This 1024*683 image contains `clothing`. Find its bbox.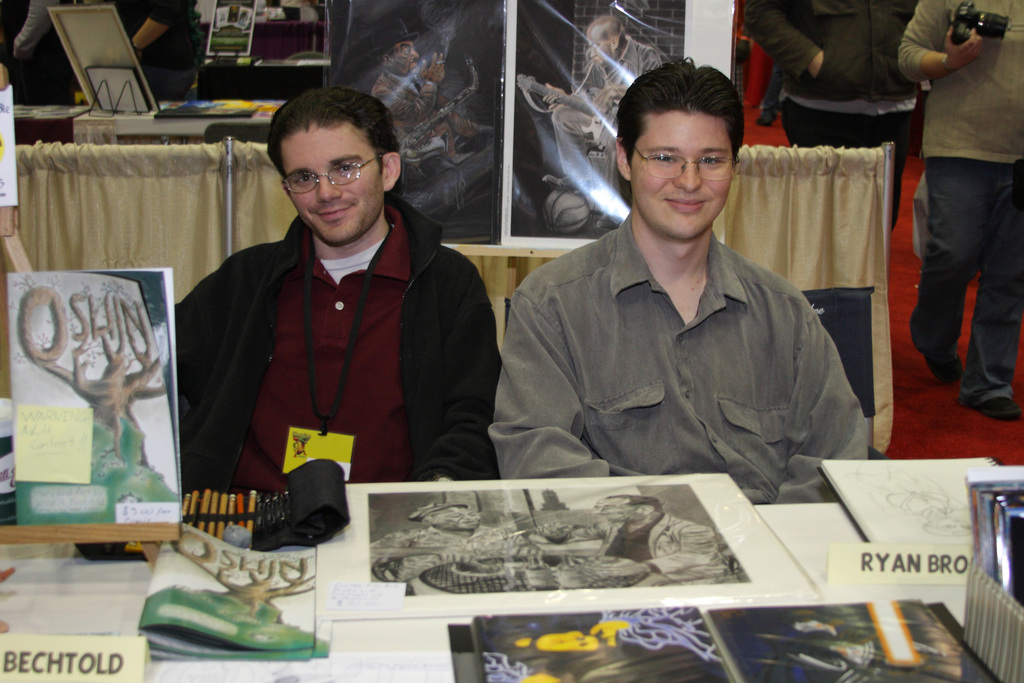
BBox(167, 182, 495, 530).
